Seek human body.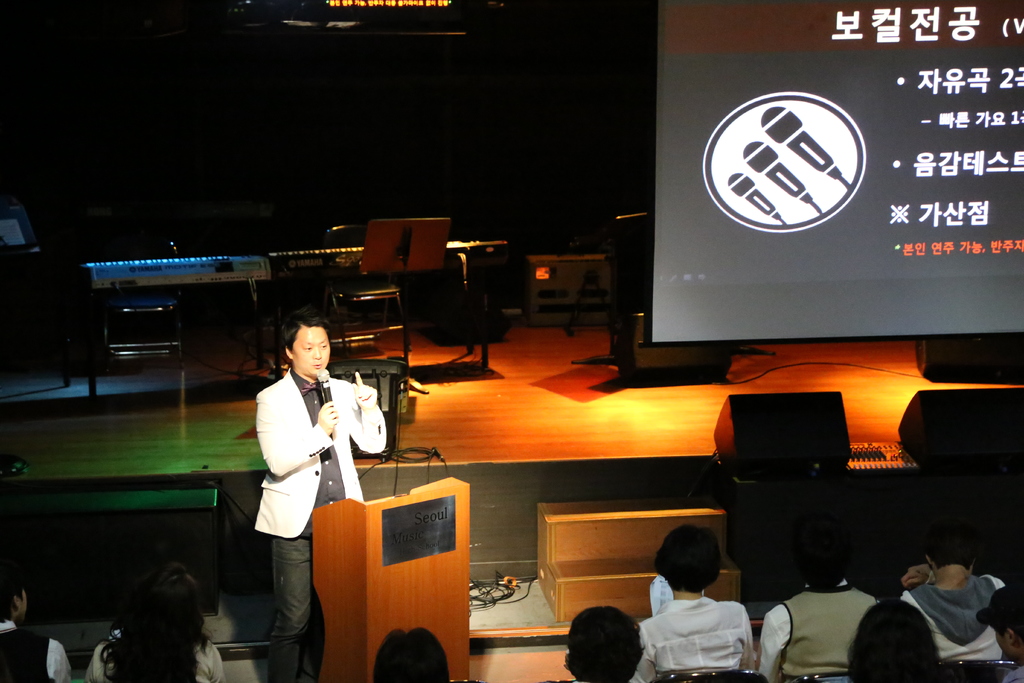
l=248, t=299, r=397, b=675.
